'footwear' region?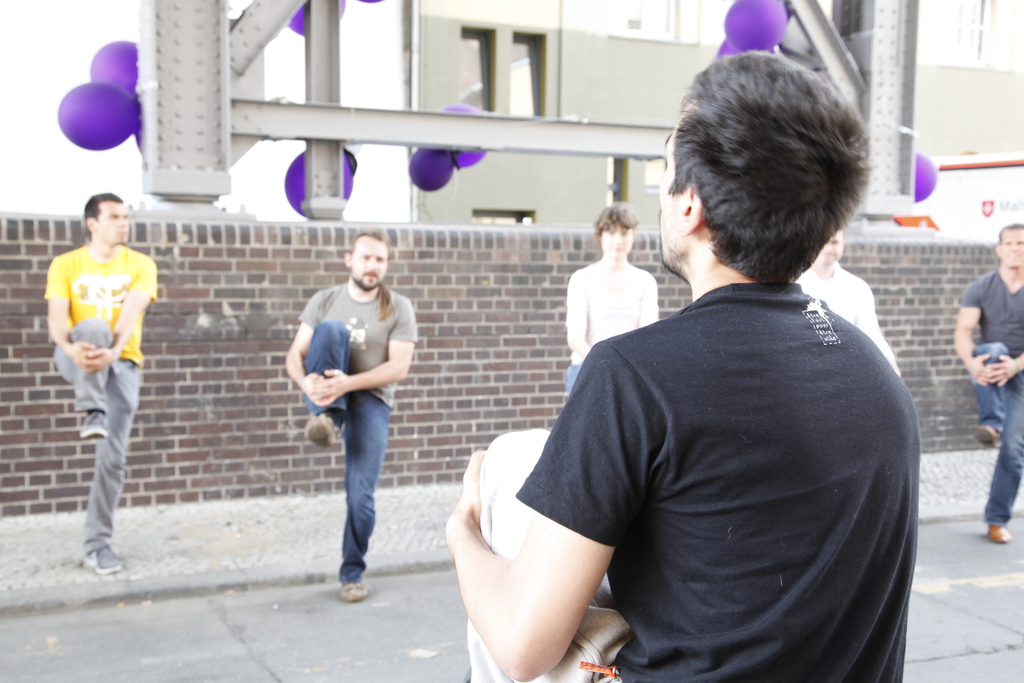
(x1=346, y1=585, x2=368, y2=600)
